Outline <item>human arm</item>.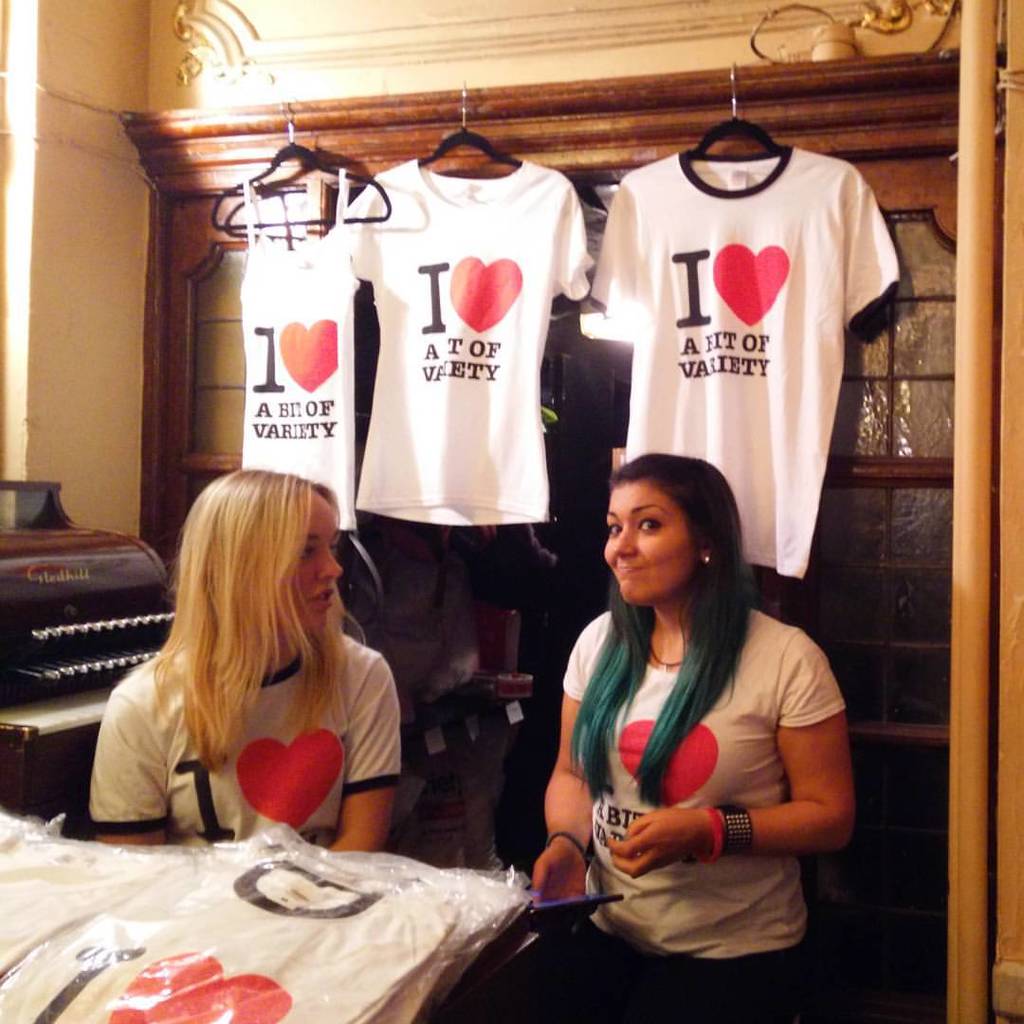
Outline: 522/618/620/933.
